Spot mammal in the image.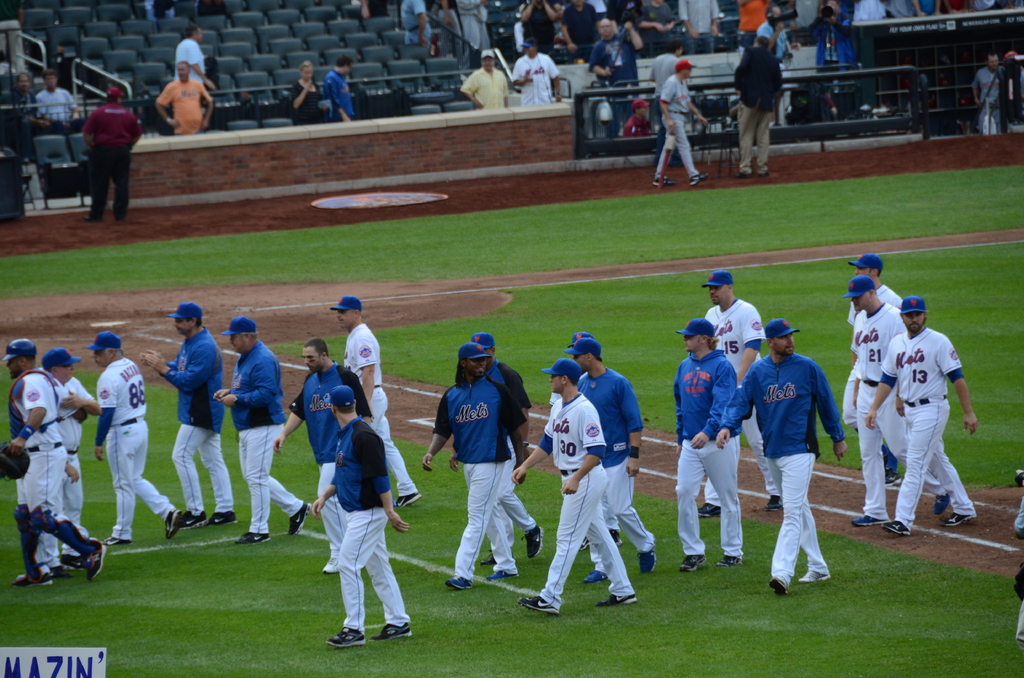
mammal found at x1=622 y1=95 x2=653 y2=137.
